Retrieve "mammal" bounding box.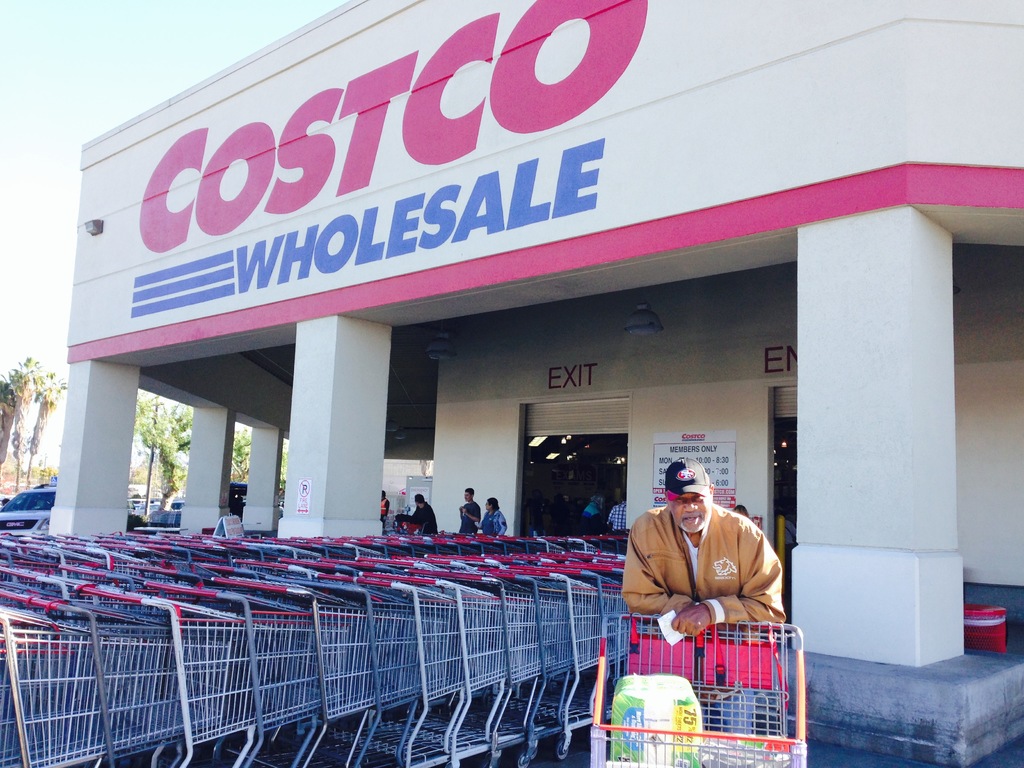
Bounding box: (392, 492, 437, 534).
